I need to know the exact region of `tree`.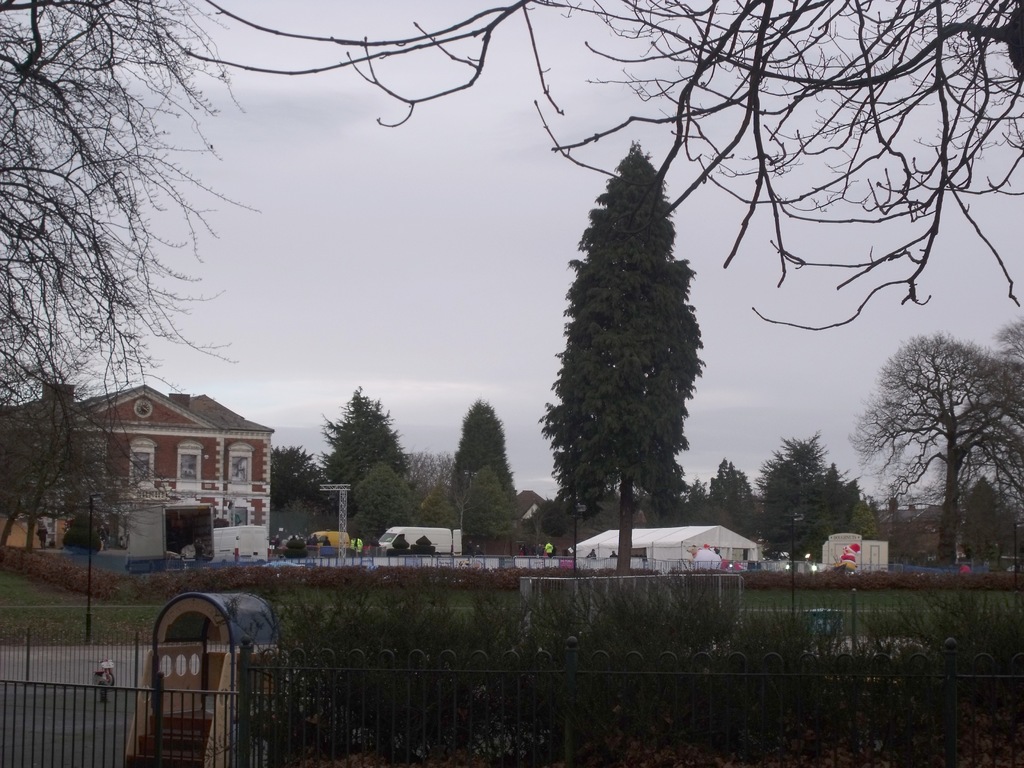
Region: bbox(846, 493, 878, 550).
